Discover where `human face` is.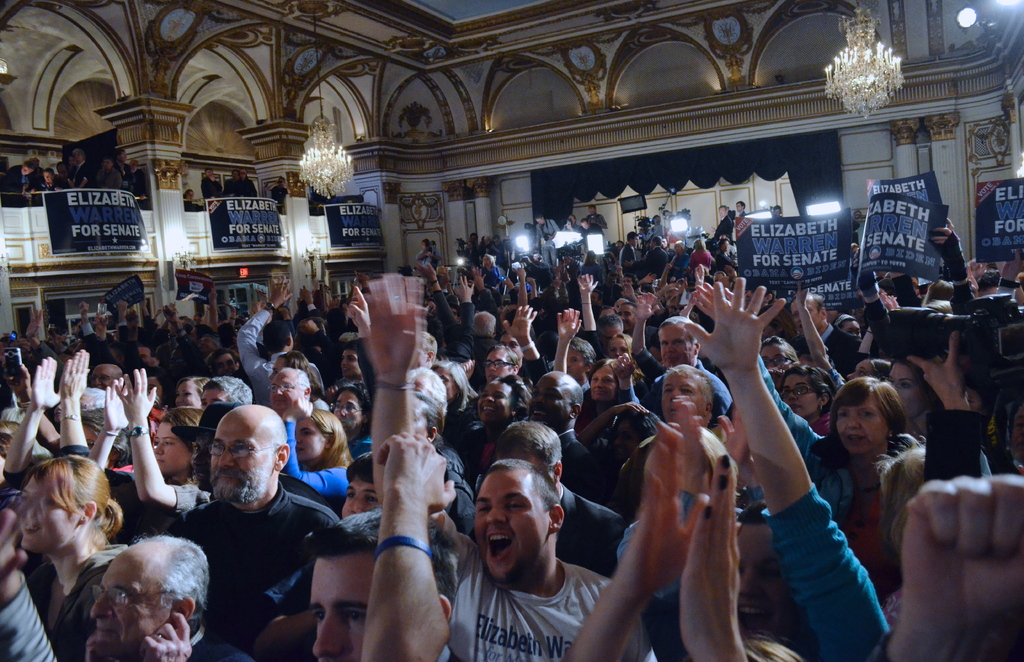
Discovered at bbox=[211, 420, 270, 501].
